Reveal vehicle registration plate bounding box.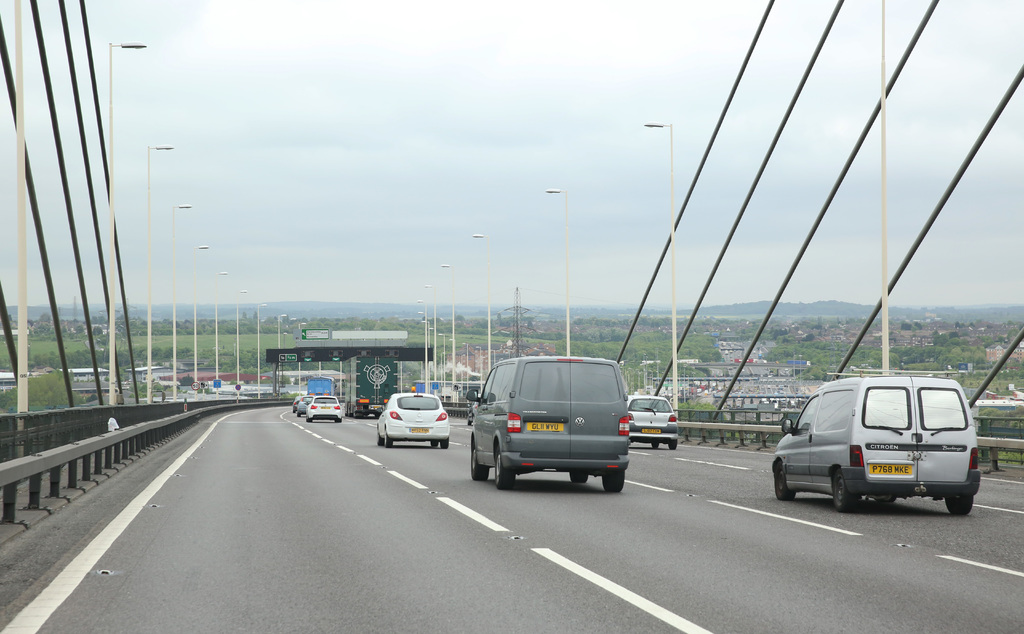
Revealed: bbox=(410, 428, 428, 432).
